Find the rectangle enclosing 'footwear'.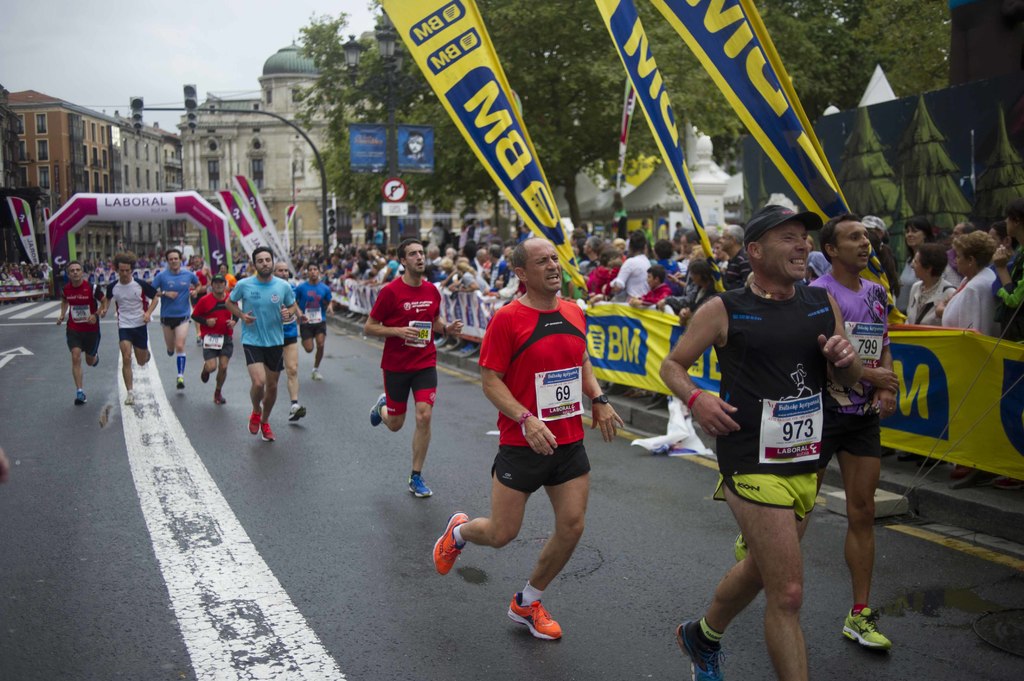
[196, 338, 202, 348].
